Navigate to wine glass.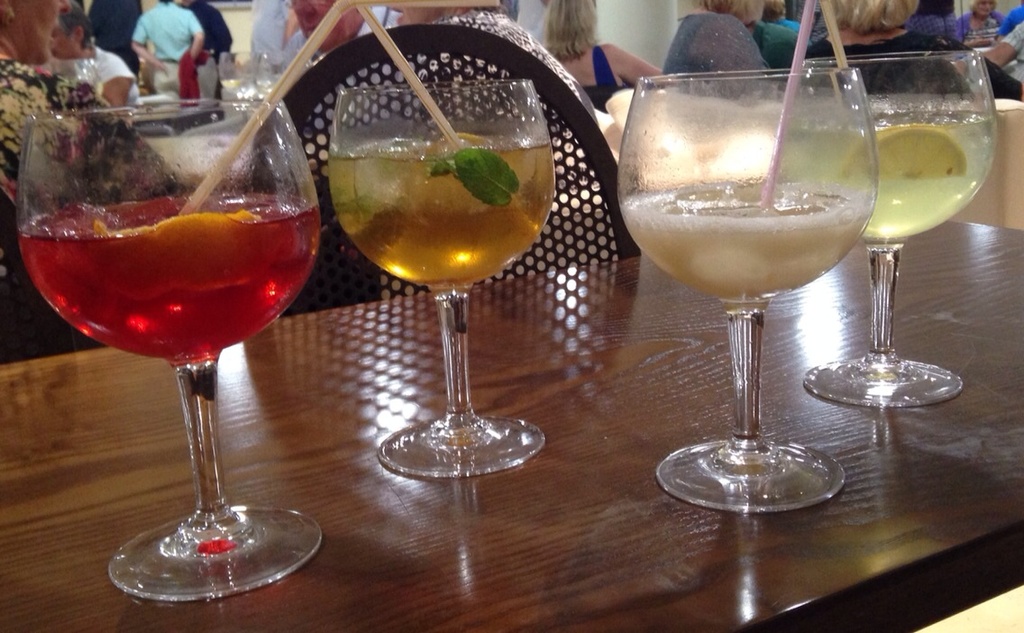
Navigation target: Rect(618, 69, 879, 516).
